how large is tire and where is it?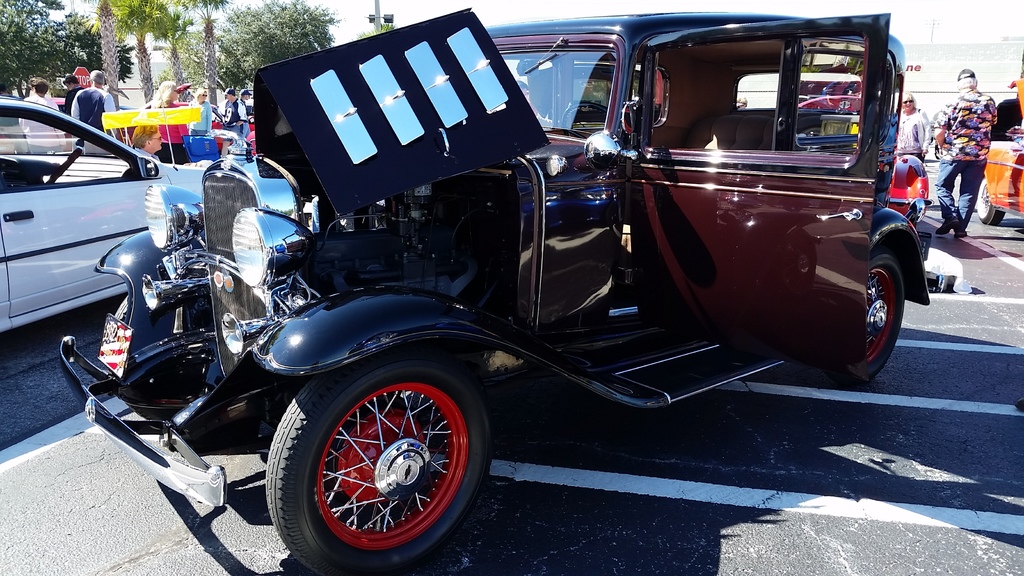
Bounding box: x1=974, y1=175, x2=1005, y2=228.
